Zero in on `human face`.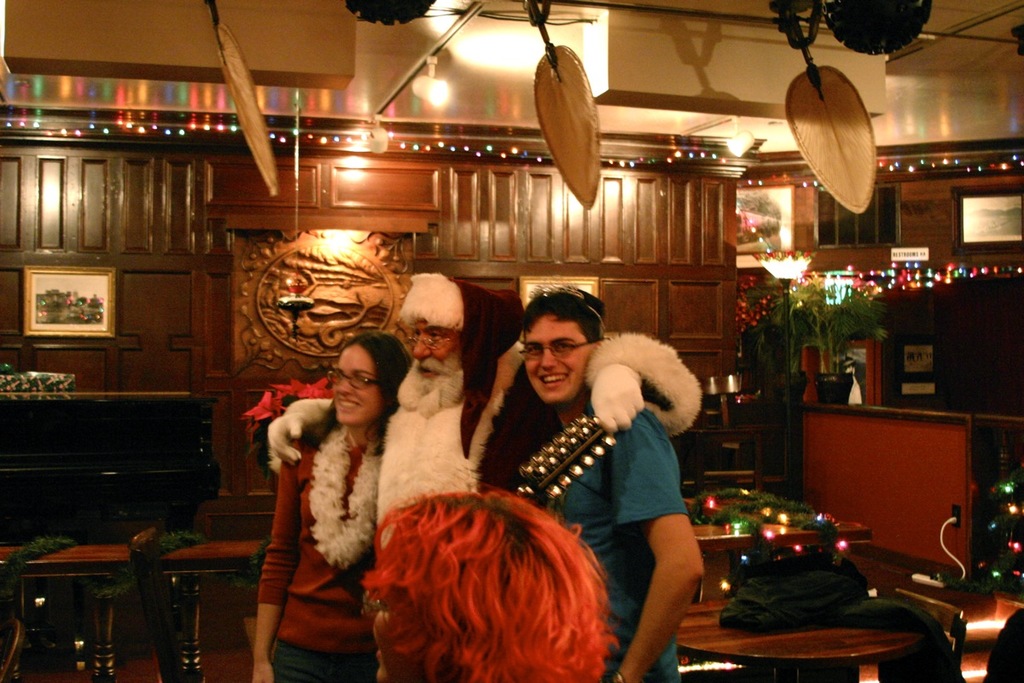
Zeroed in: 375, 593, 416, 682.
